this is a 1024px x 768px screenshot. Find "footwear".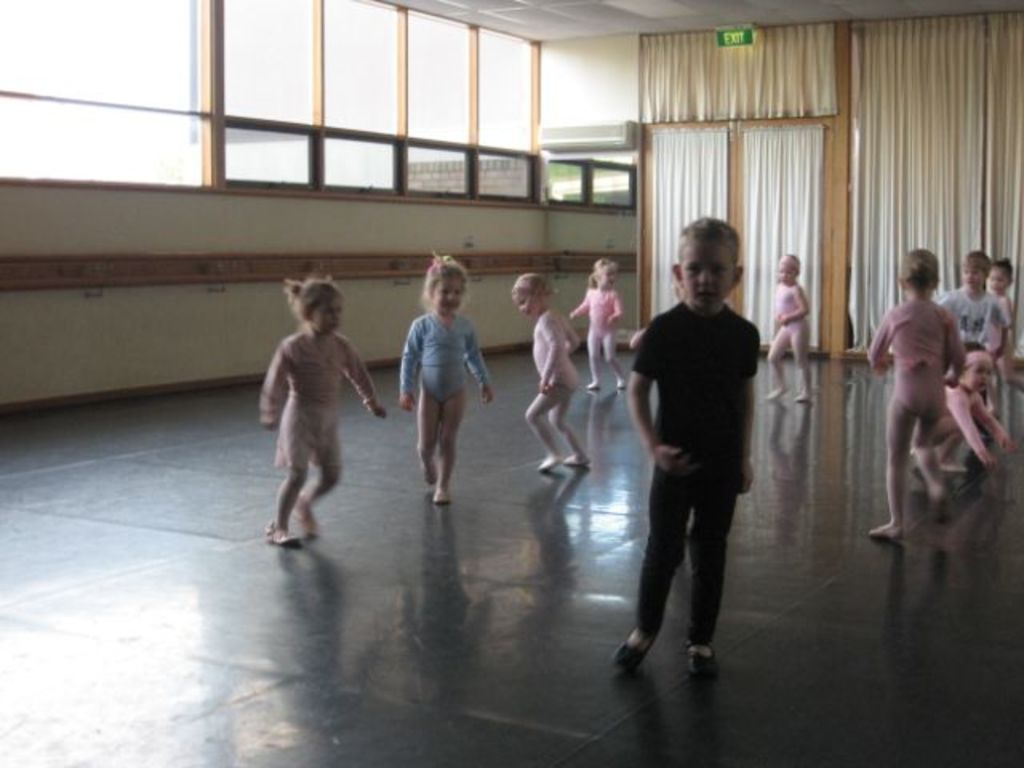
Bounding box: 613,613,714,694.
